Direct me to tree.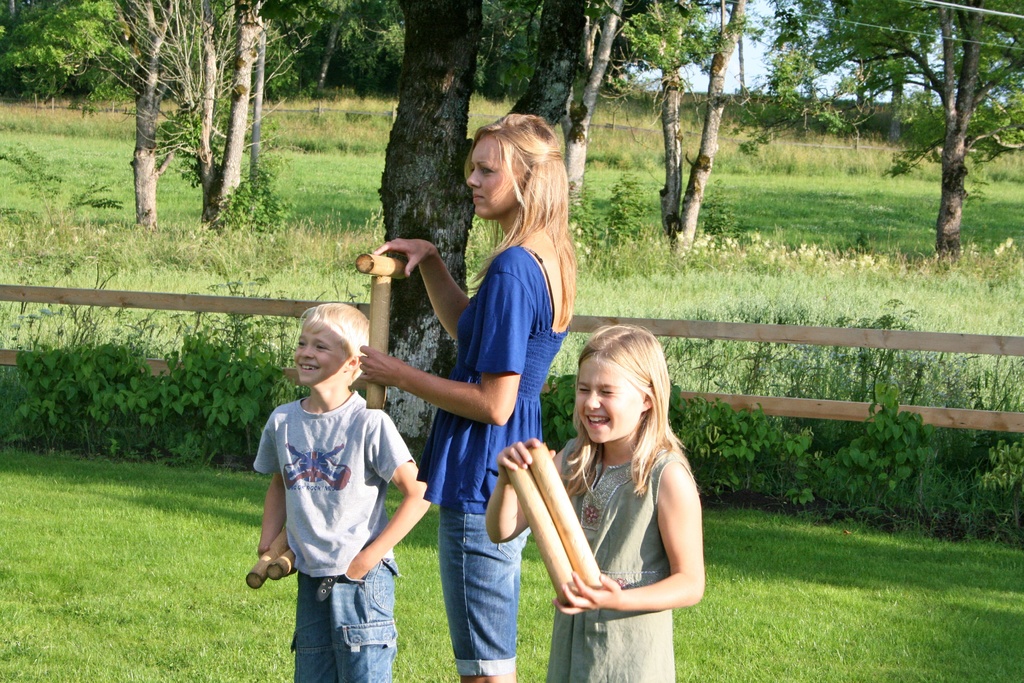
Direction: 618/0/753/264.
